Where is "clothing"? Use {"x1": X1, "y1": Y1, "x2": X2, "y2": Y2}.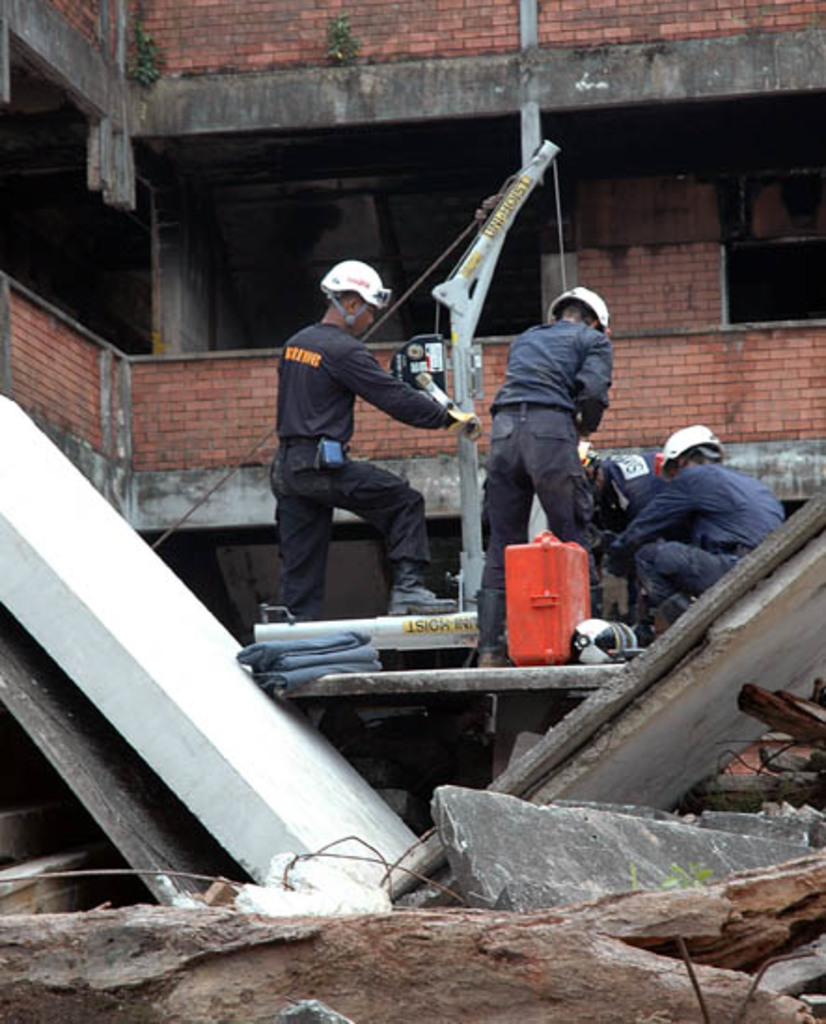
{"x1": 263, "y1": 261, "x2": 462, "y2": 608}.
